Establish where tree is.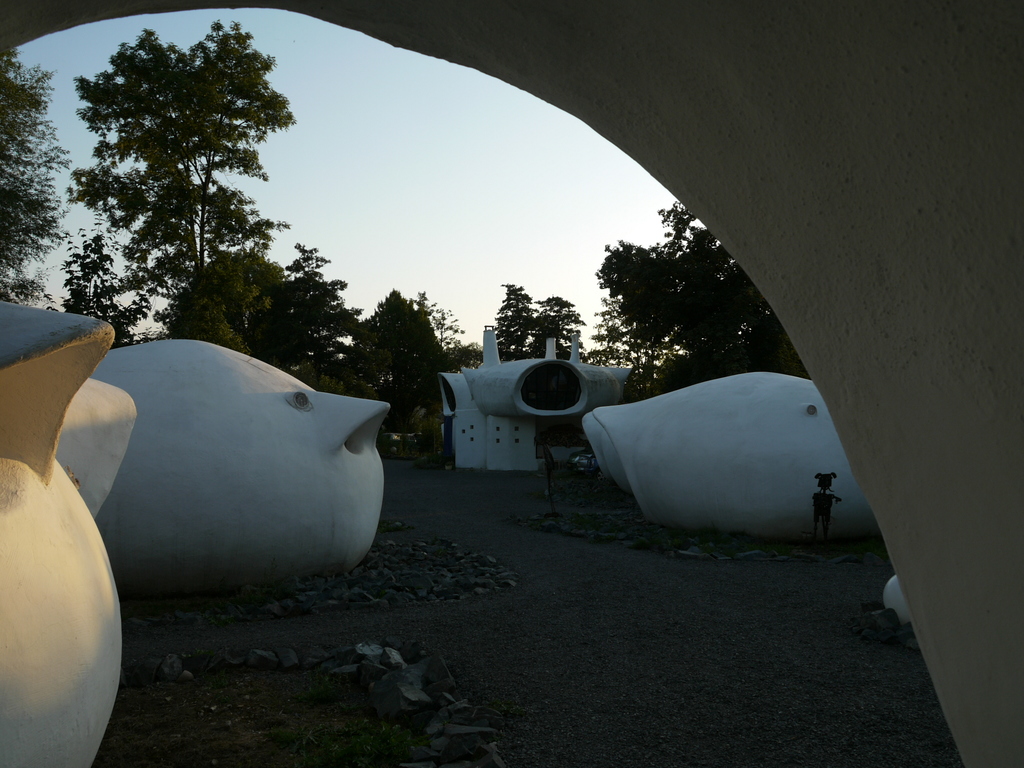
Established at 589,199,813,412.
